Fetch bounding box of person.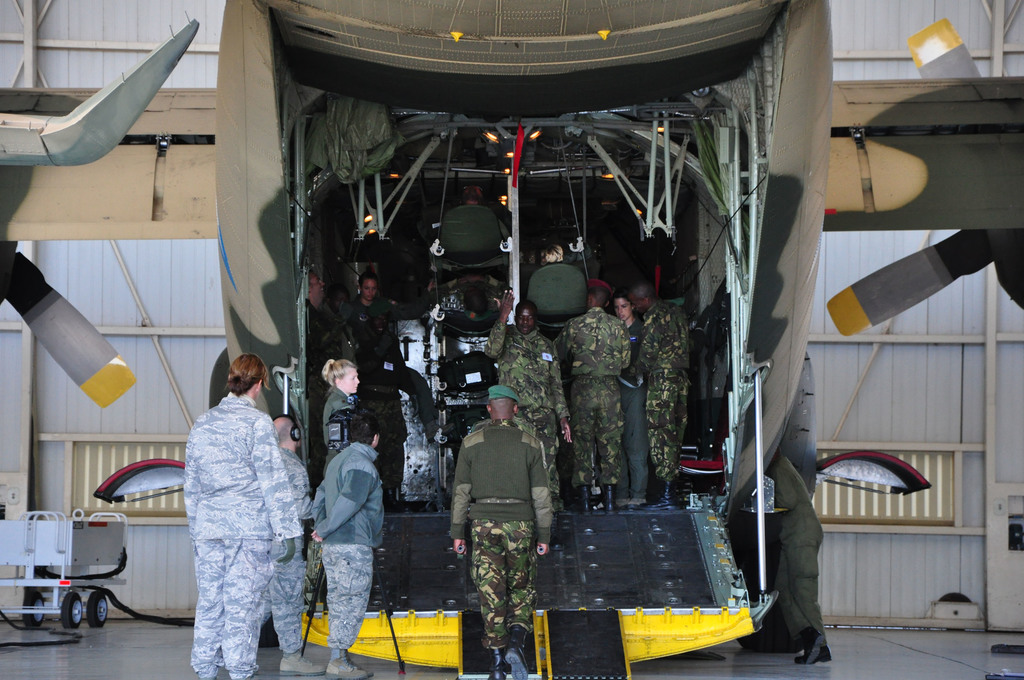
Bbox: crop(180, 352, 303, 679).
